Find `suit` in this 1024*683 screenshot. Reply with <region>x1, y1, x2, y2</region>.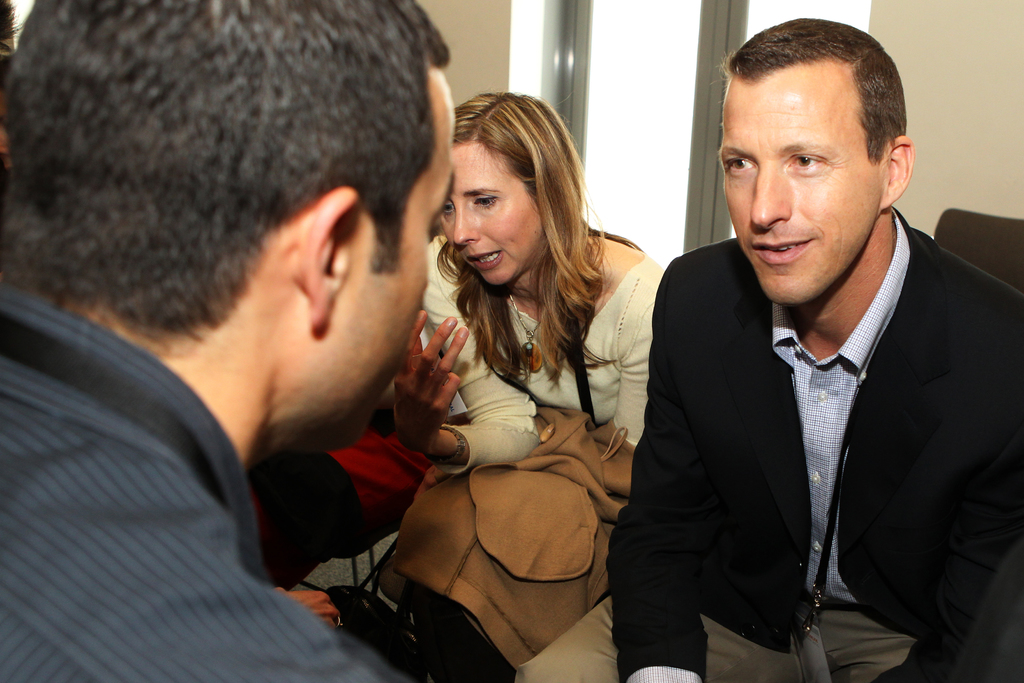
<region>633, 152, 1014, 667</region>.
